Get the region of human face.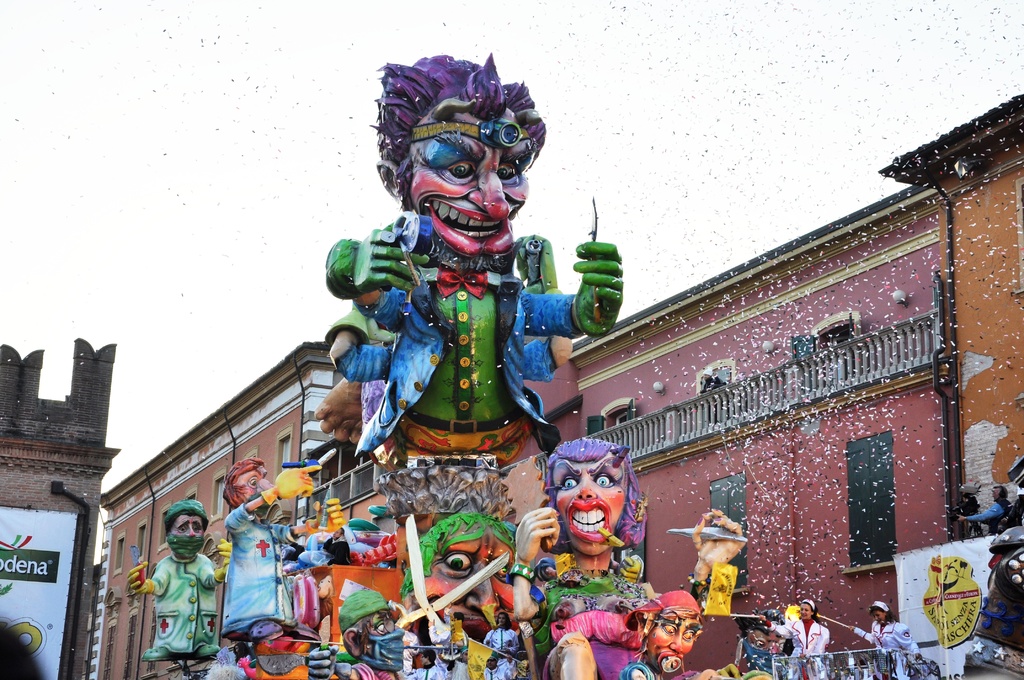
region(411, 110, 537, 259).
